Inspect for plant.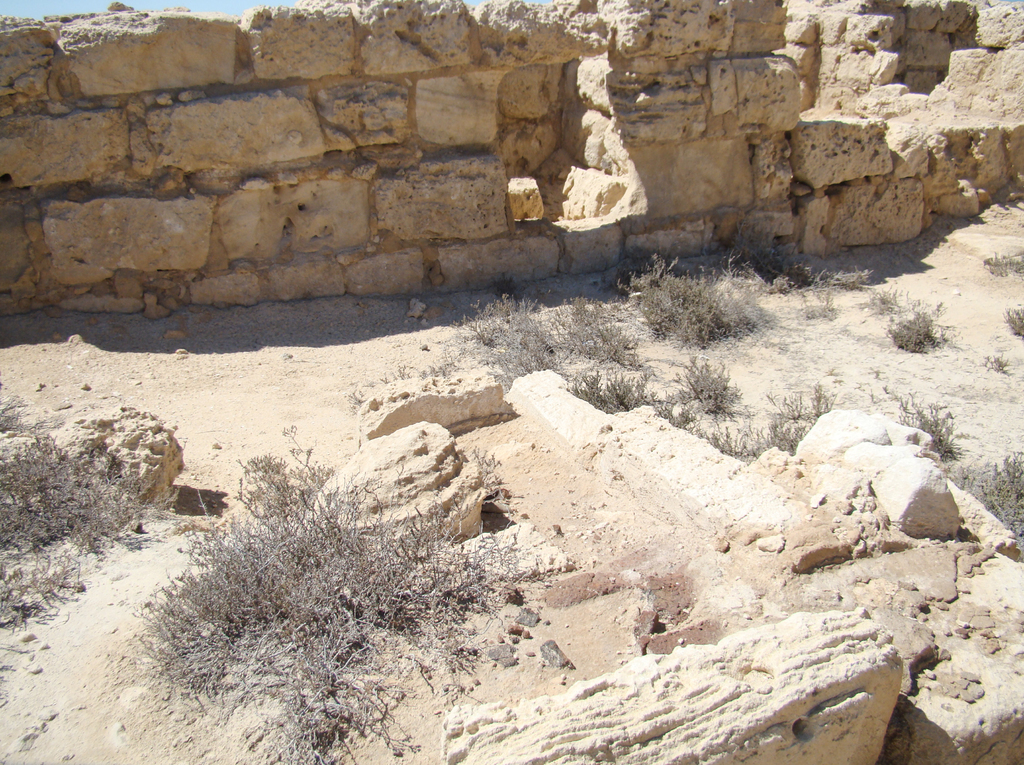
Inspection: (left=890, top=295, right=950, bottom=359).
